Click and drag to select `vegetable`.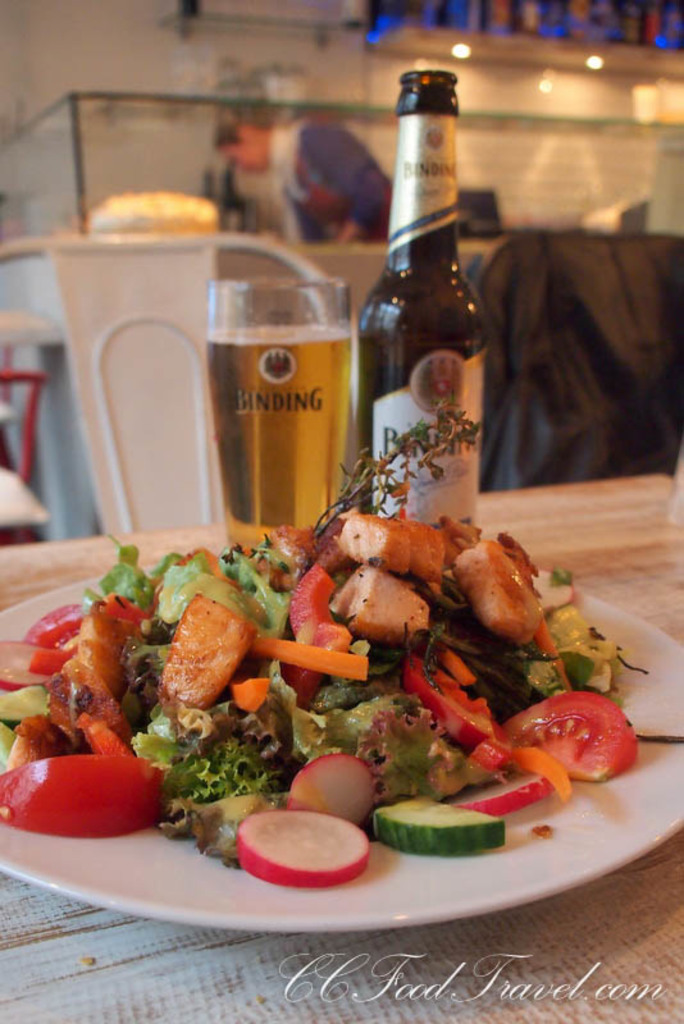
Selection: pyautogui.locateOnScreen(409, 652, 494, 749).
